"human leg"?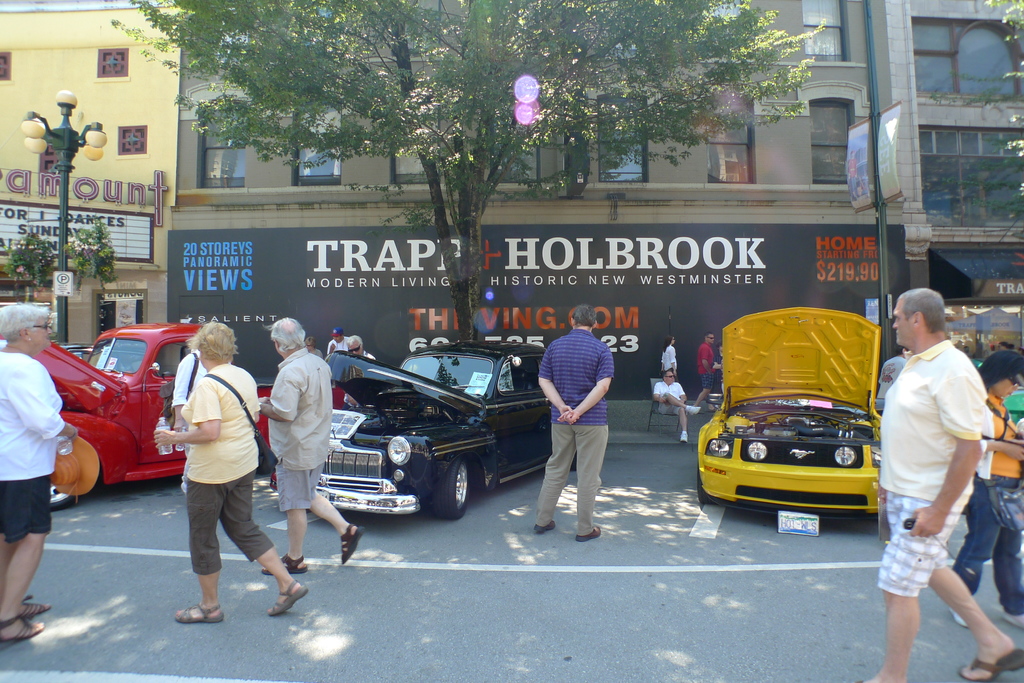
17,600,47,619
